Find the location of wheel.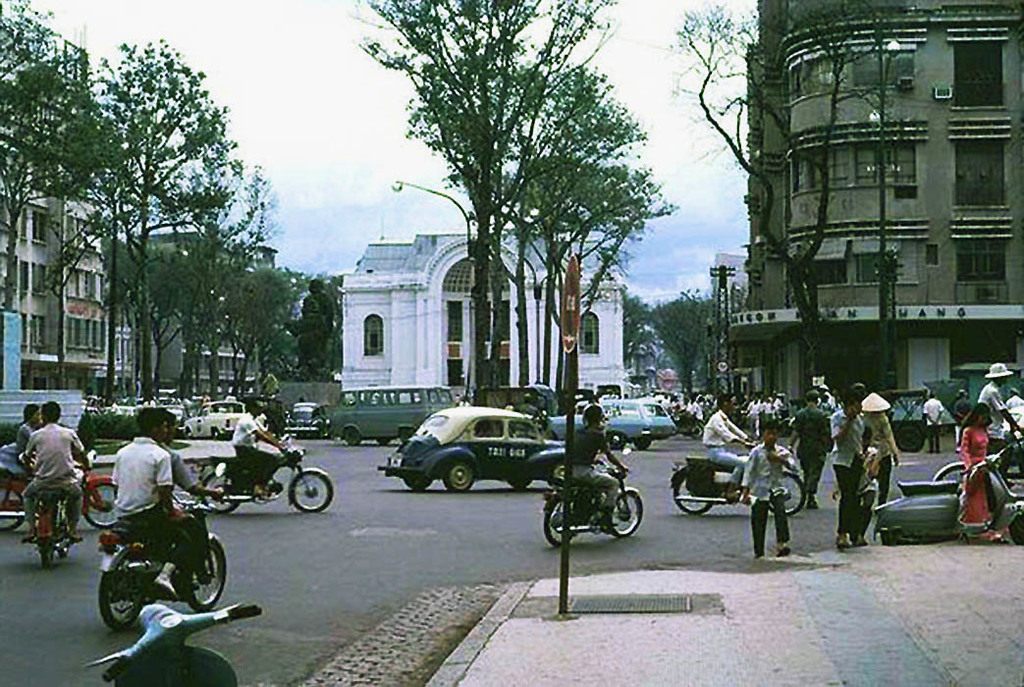
Location: l=610, t=491, r=644, b=534.
